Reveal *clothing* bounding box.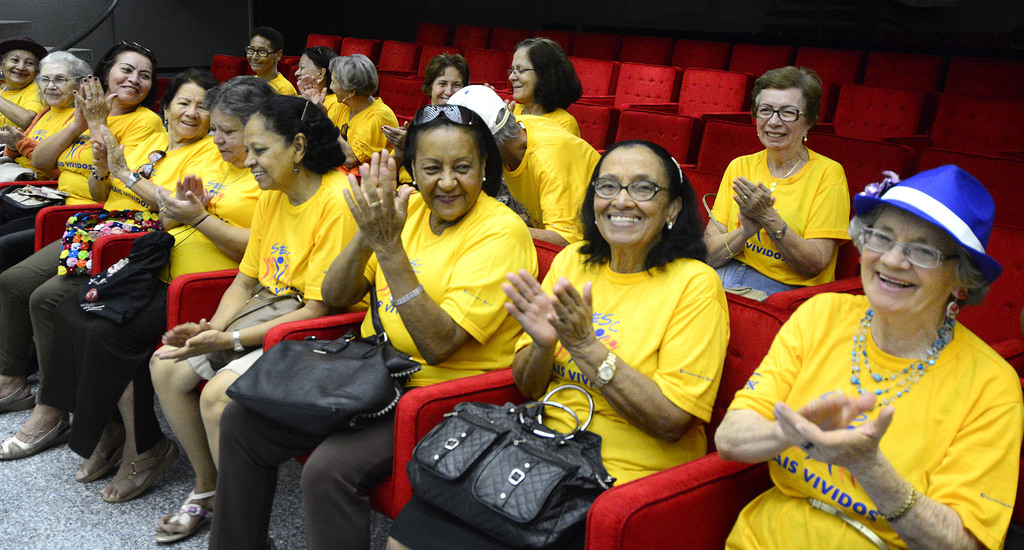
Revealed: pyautogui.locateOnScreen(0, 78, 47, 144).
